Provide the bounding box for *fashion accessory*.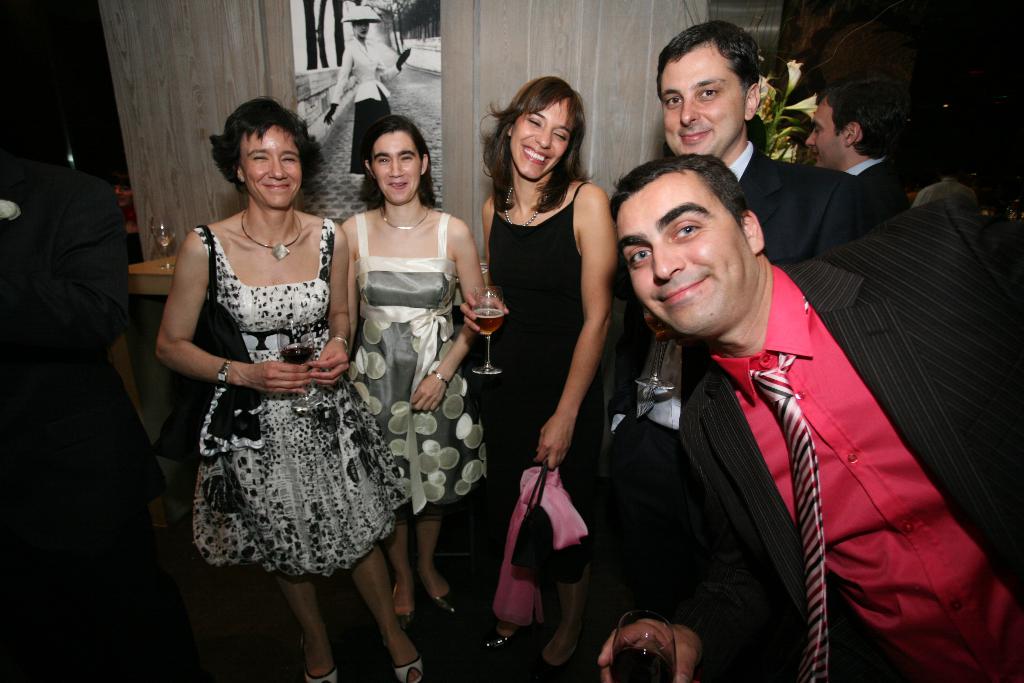
rect(219, 361, 234, 385).
